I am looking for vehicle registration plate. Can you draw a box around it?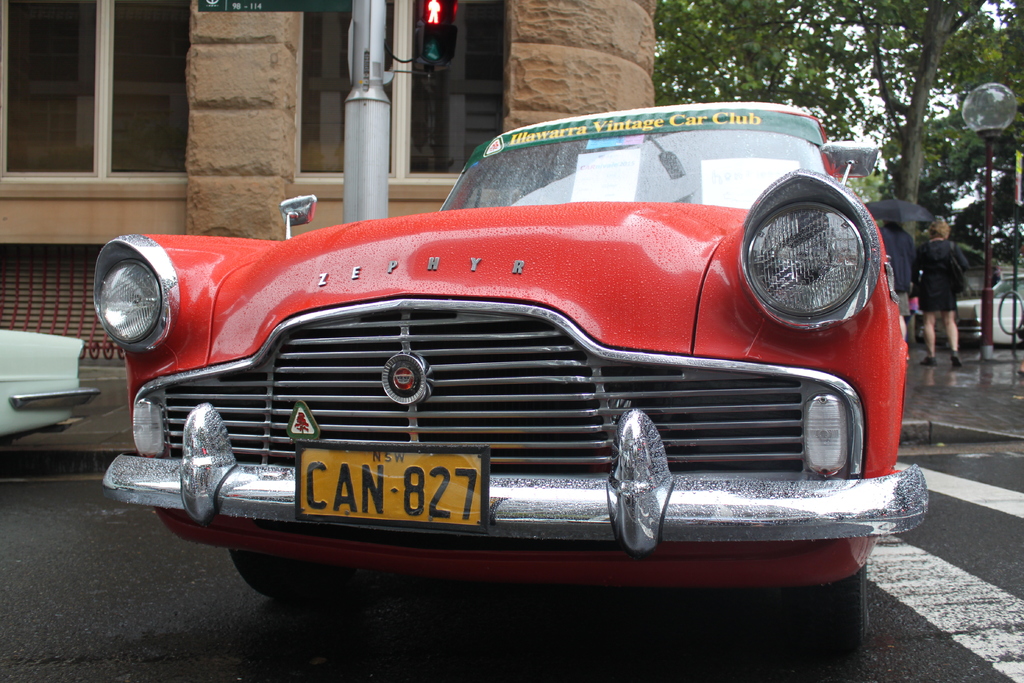
Sure, the bounding box is bbox=(279, 452, 498, 548).
